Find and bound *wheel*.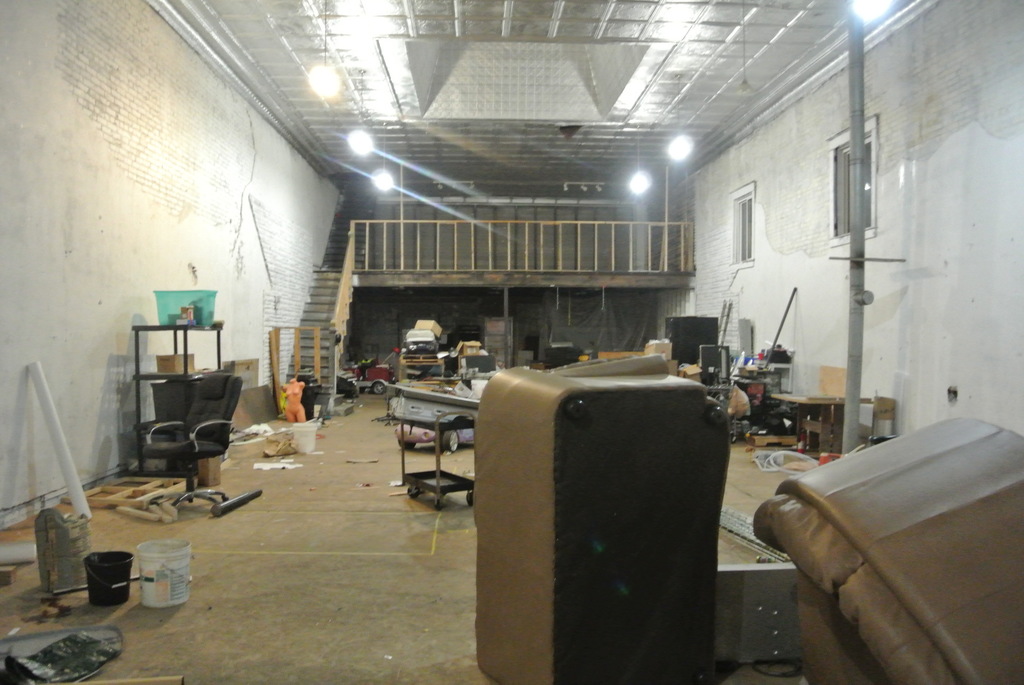
Bound: [x1=463, y1=491, x2=473, y2=505].
